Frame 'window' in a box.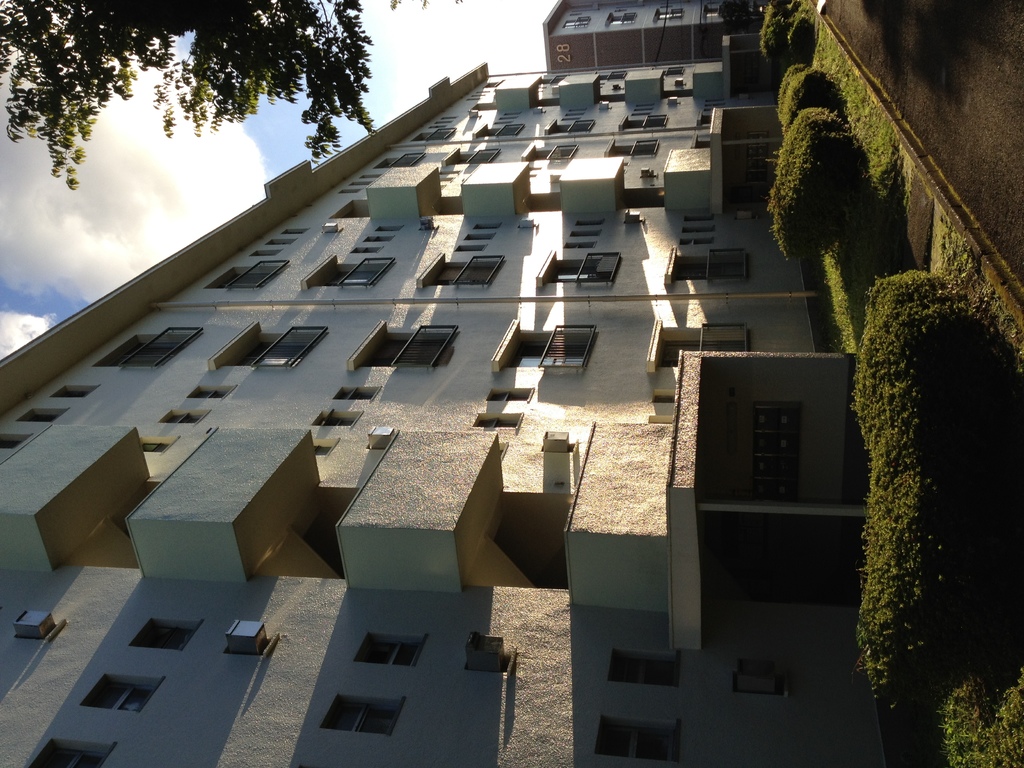
[left=564, top=18, right=590, bottom=32].
